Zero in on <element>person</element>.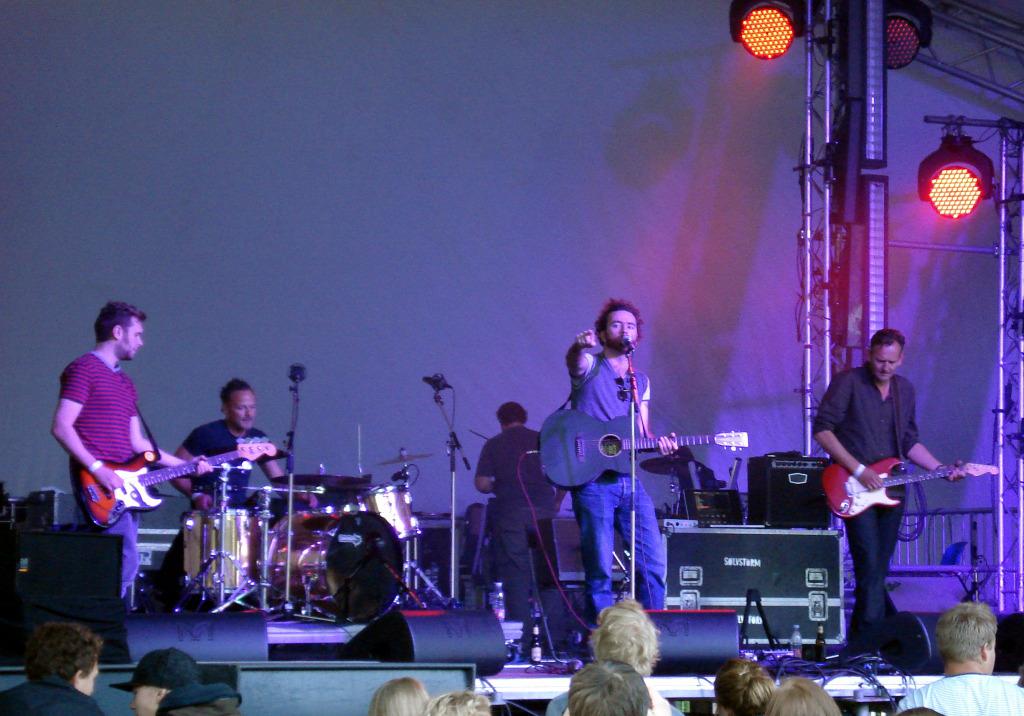
Zeroed in: (x1=894, y1=601, x2=1023, y2=715).
